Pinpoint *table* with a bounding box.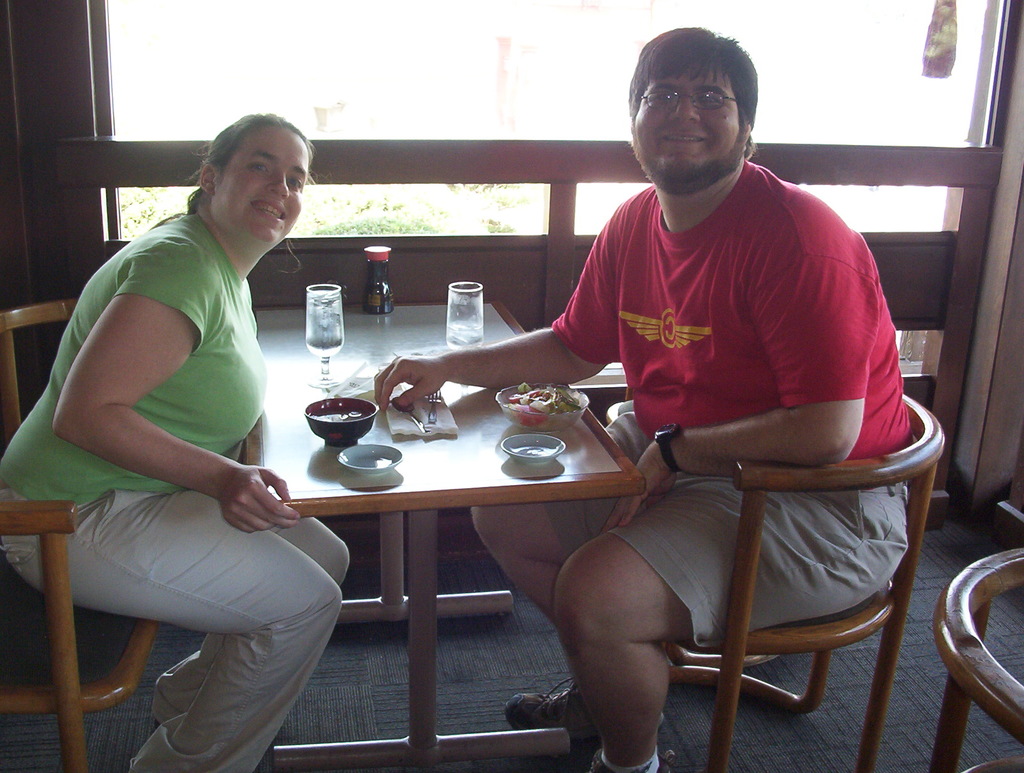
region(211, 349, 692, 715).
